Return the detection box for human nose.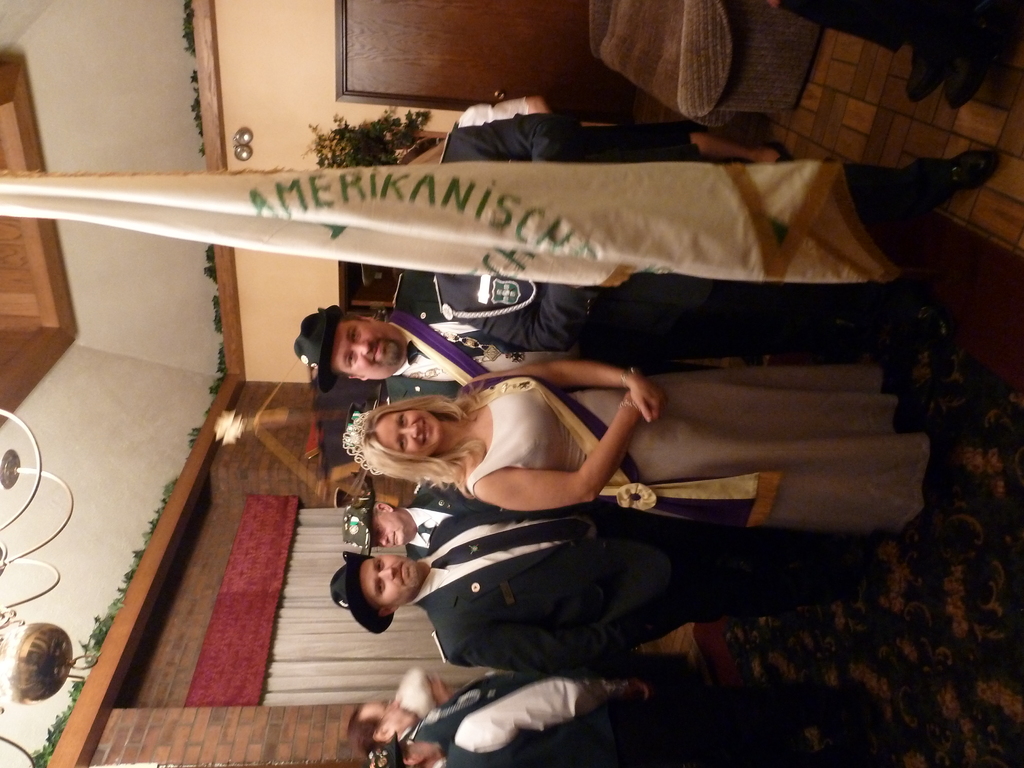
[x1=391, y1=696, x2=403, y2=706].
